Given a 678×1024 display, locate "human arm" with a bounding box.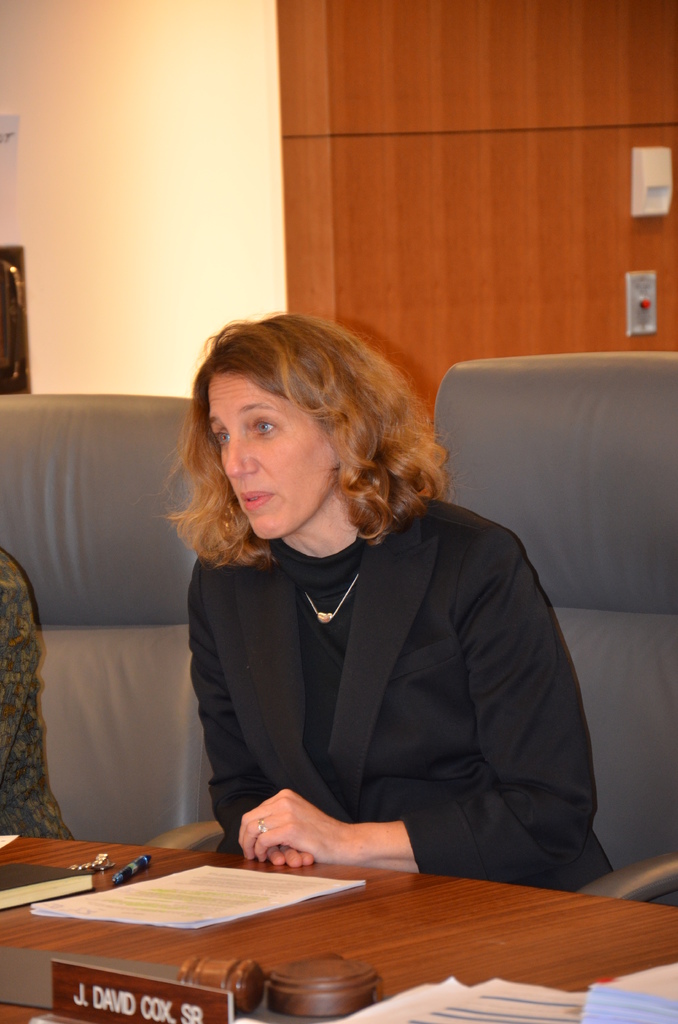
Located: crop(241, 529, 591, 873).
